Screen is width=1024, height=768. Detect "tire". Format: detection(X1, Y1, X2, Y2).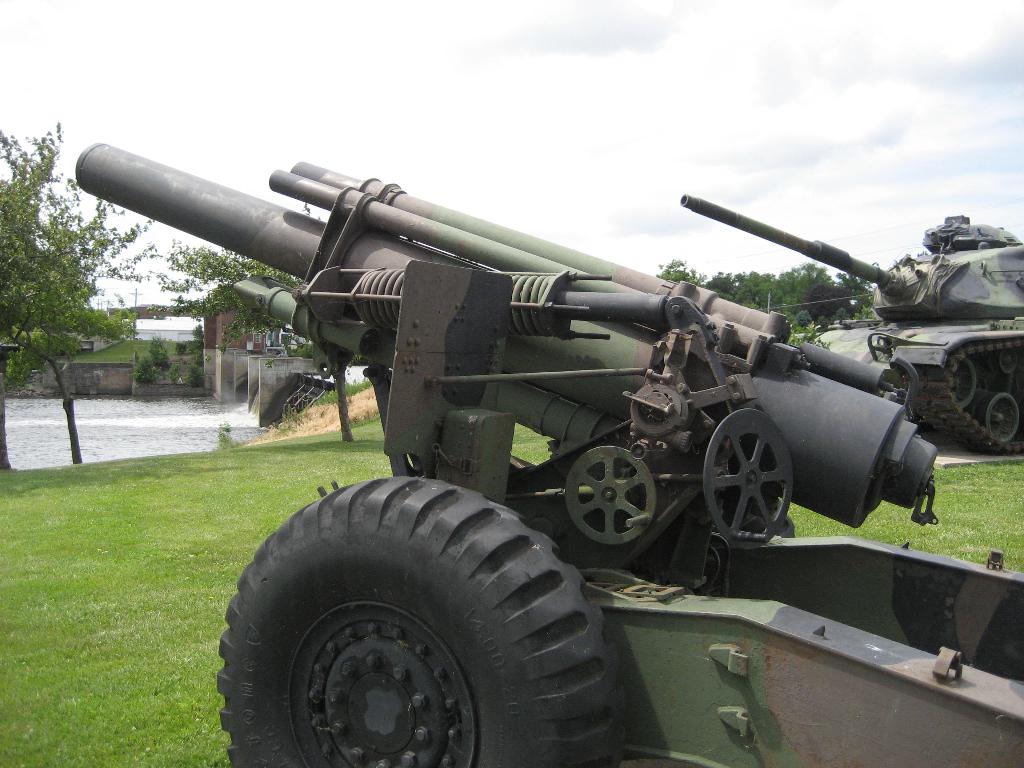
detection(216, 478, 622, 767).
